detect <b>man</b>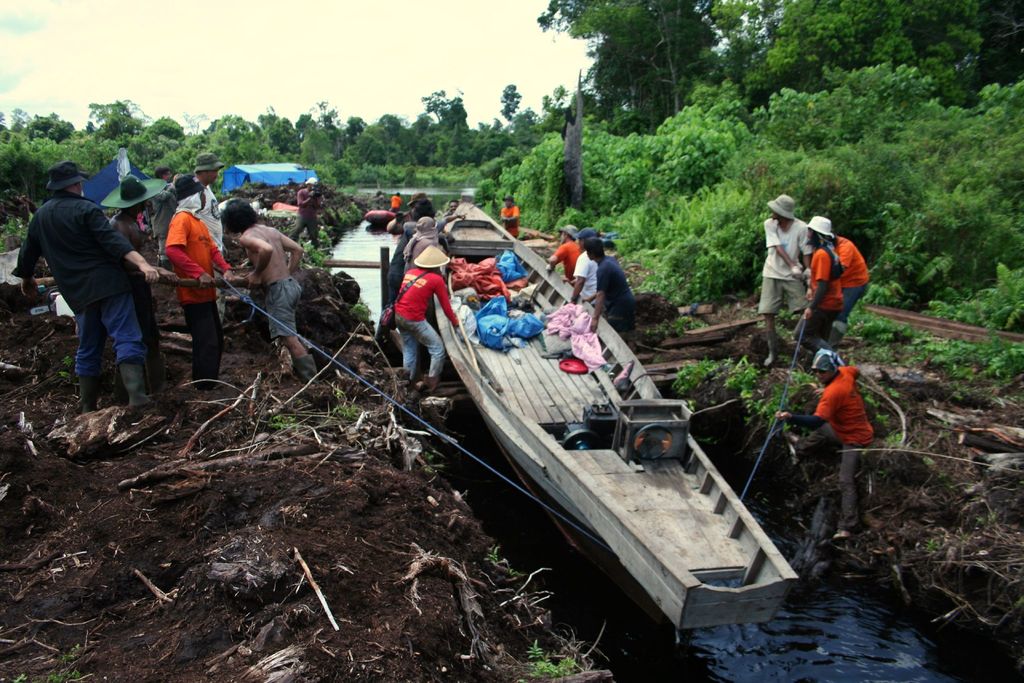
[592, 236, 634, 333]
